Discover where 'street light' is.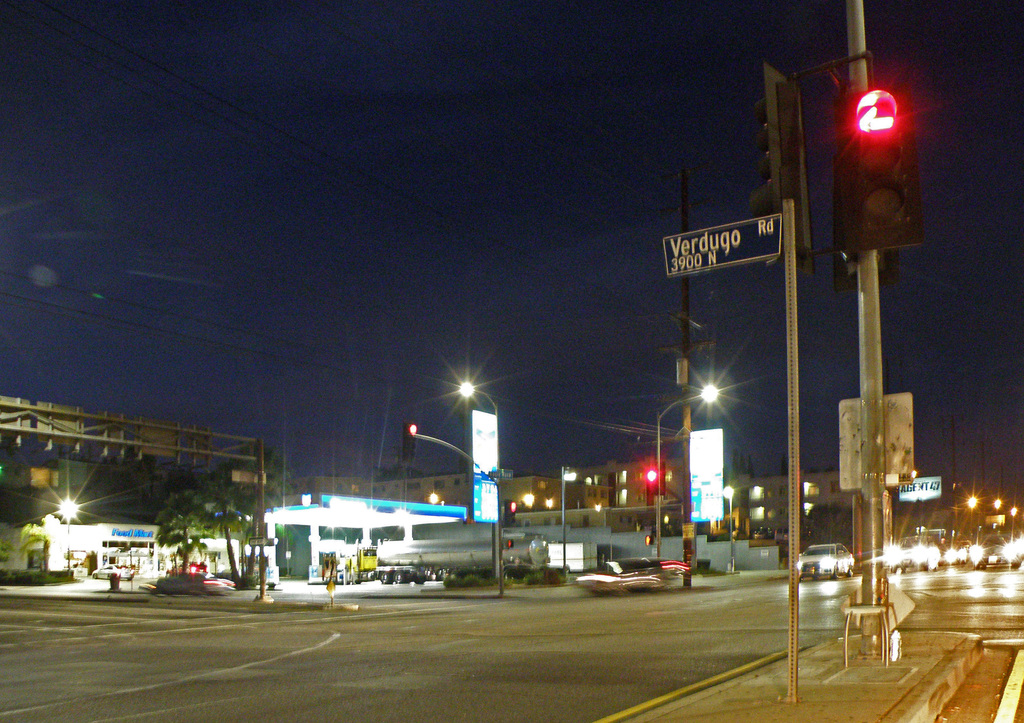
Discovered at (57, 488, 83, 580).
